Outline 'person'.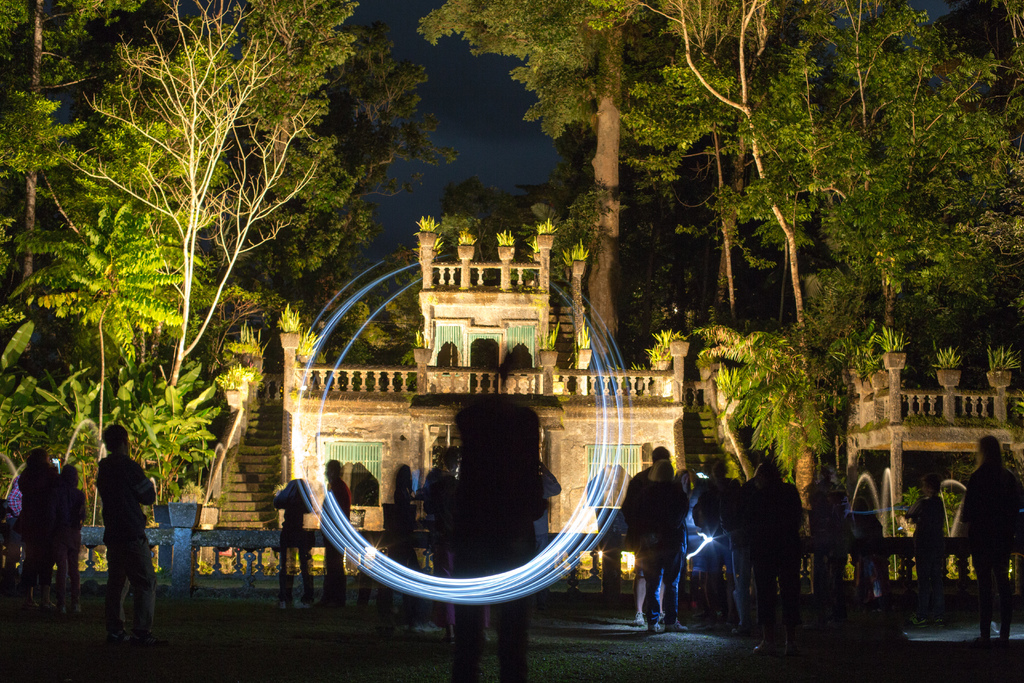
Outline: (808,466,849,616).
